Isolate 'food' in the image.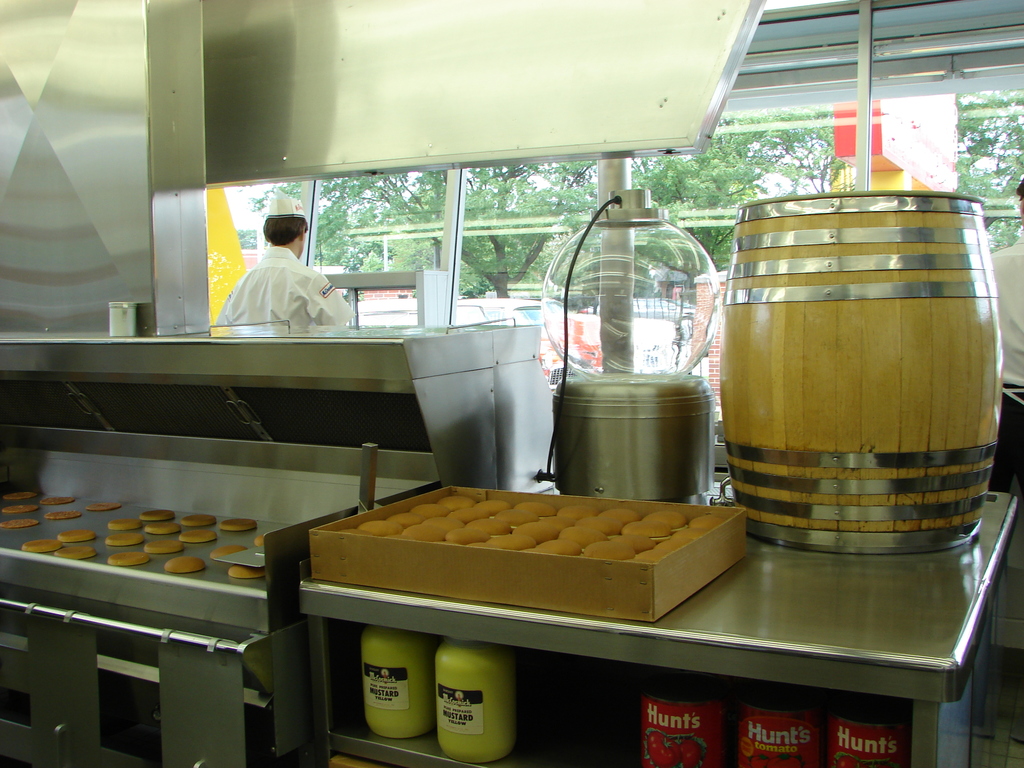
Isolated region: x1=648, y1=729, x2=682, y2=767.
